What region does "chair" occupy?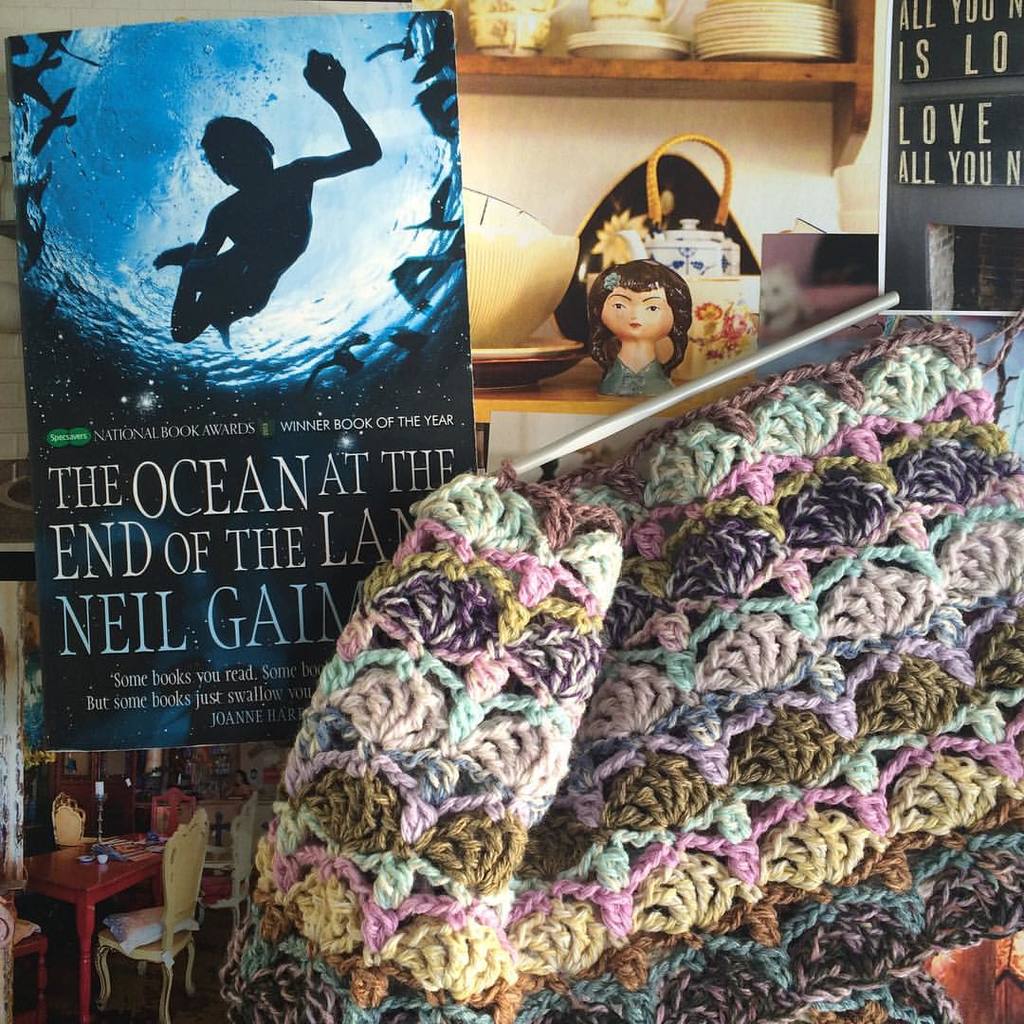
[0,893,43,1014].
